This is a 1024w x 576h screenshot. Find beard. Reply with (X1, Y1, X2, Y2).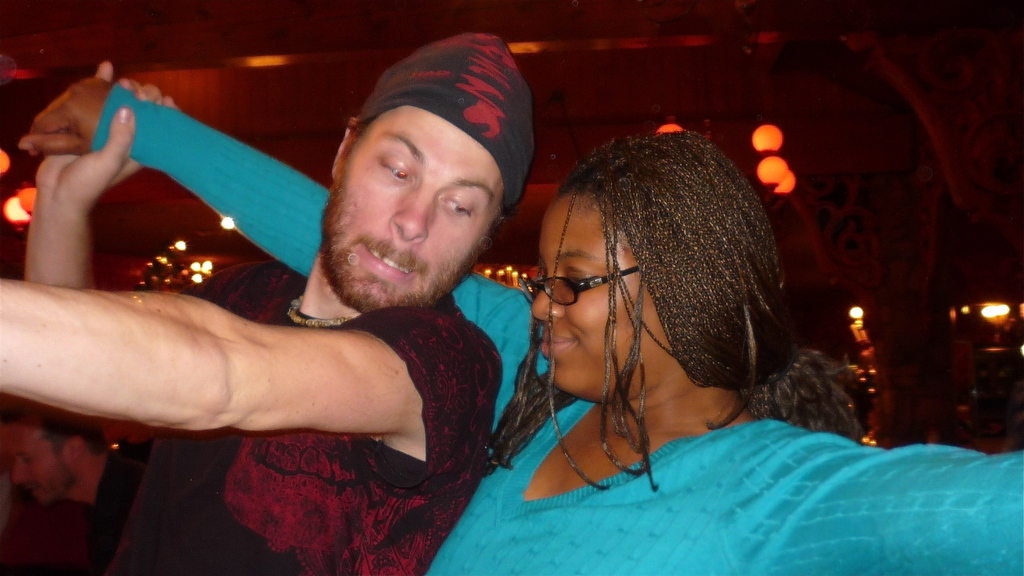
(300, 183, 480, 299).
